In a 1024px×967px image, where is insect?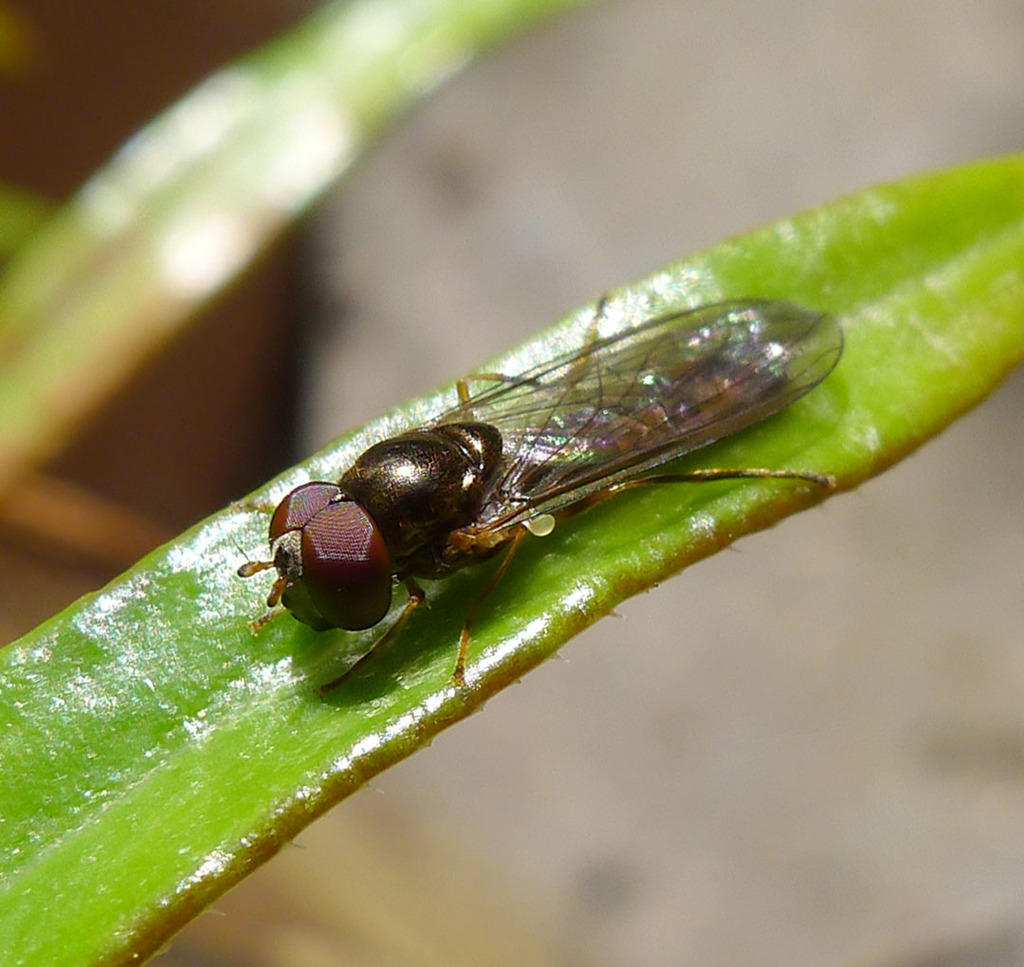
221:284:850:717.
